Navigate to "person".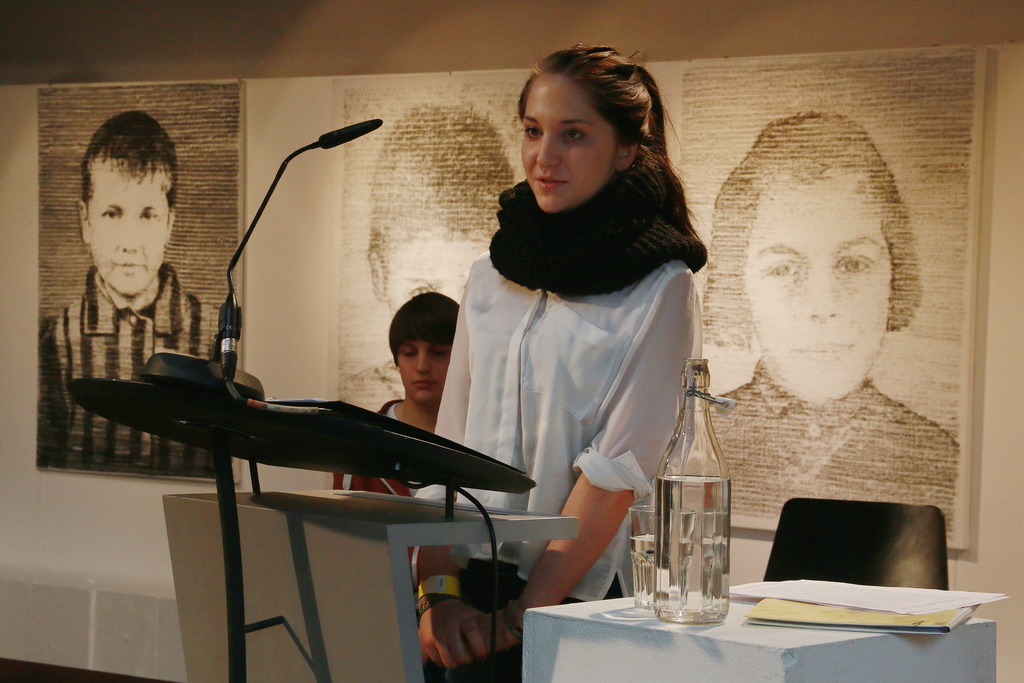
Navigation target: region(705, 114, 956, 537).
